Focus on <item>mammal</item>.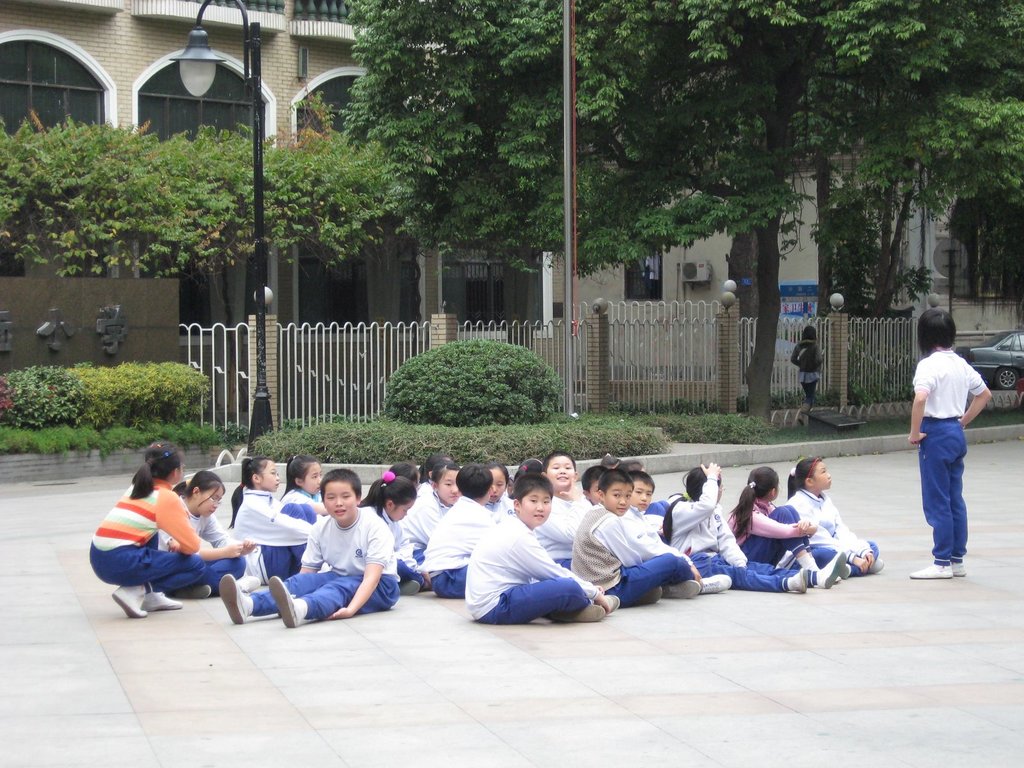
Focused at 419/460/505/599.
